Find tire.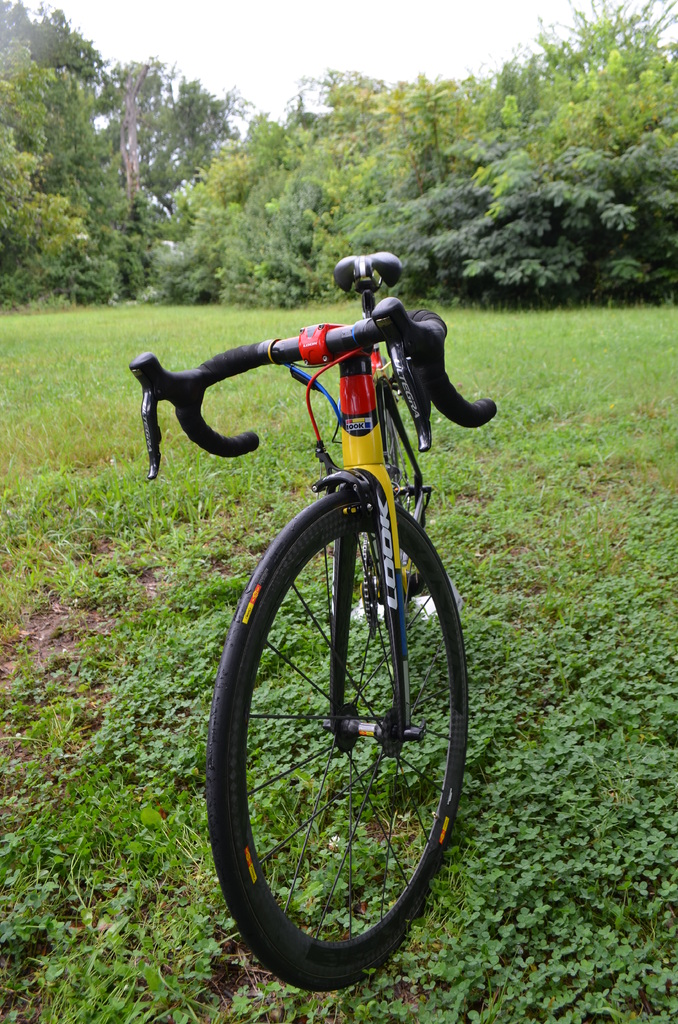
(217, 458, 467, 990).
